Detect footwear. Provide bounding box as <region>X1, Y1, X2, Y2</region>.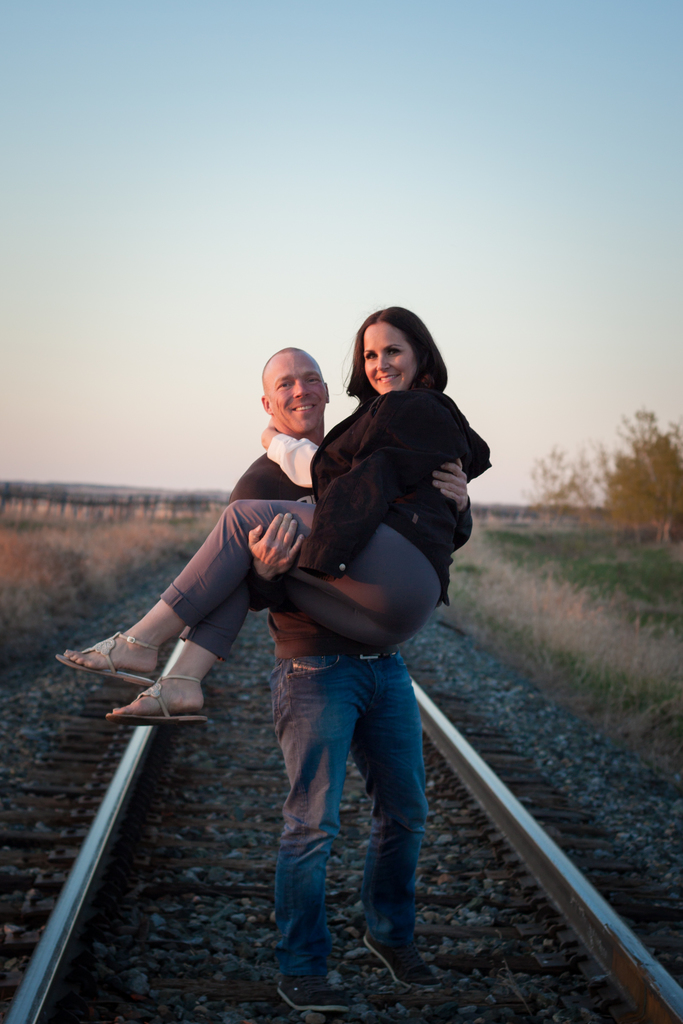
<region>53, 630, 151, 684</region>.
